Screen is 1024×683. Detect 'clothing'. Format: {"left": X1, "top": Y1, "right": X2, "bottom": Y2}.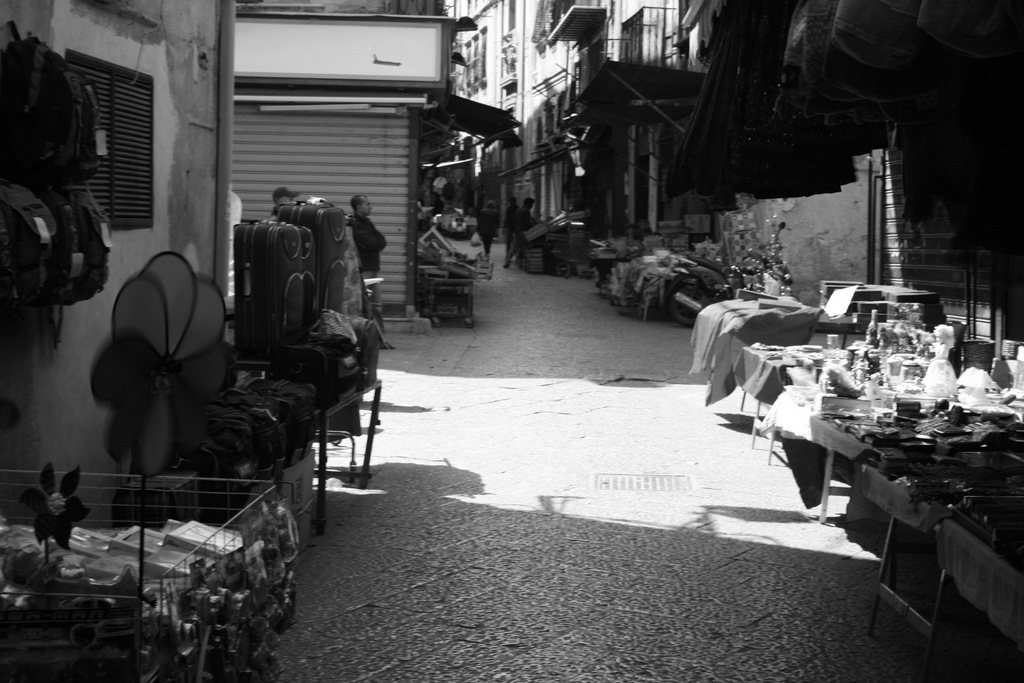
{"left": 504, "top": 202, "right": 516, "bottom": 242}.
